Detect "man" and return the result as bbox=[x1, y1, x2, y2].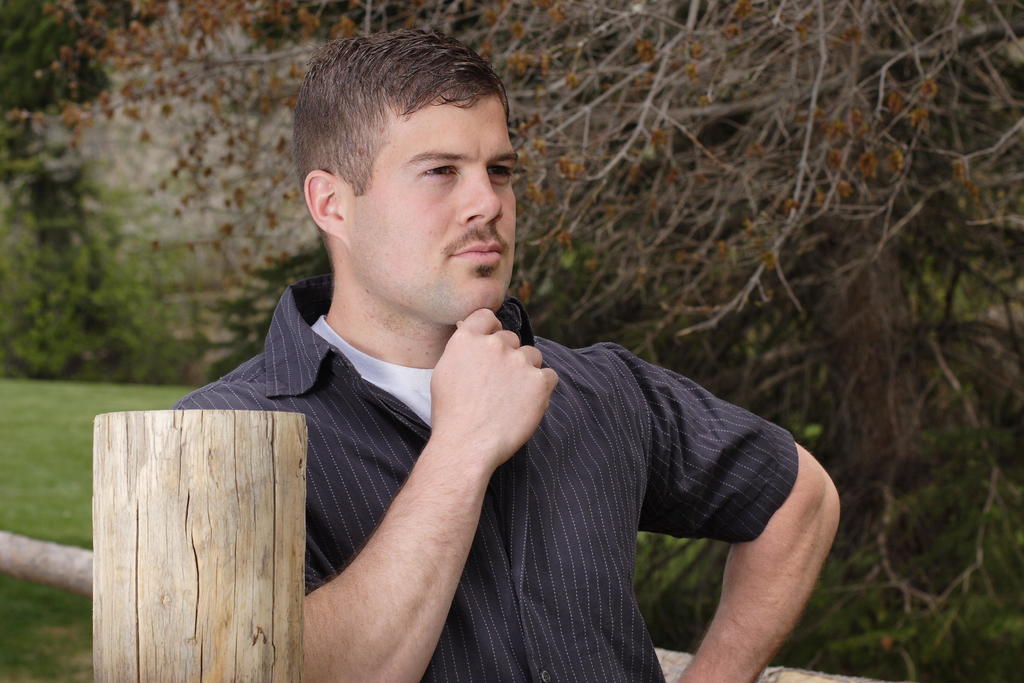
bbox=[93, 54, 870, 662].
